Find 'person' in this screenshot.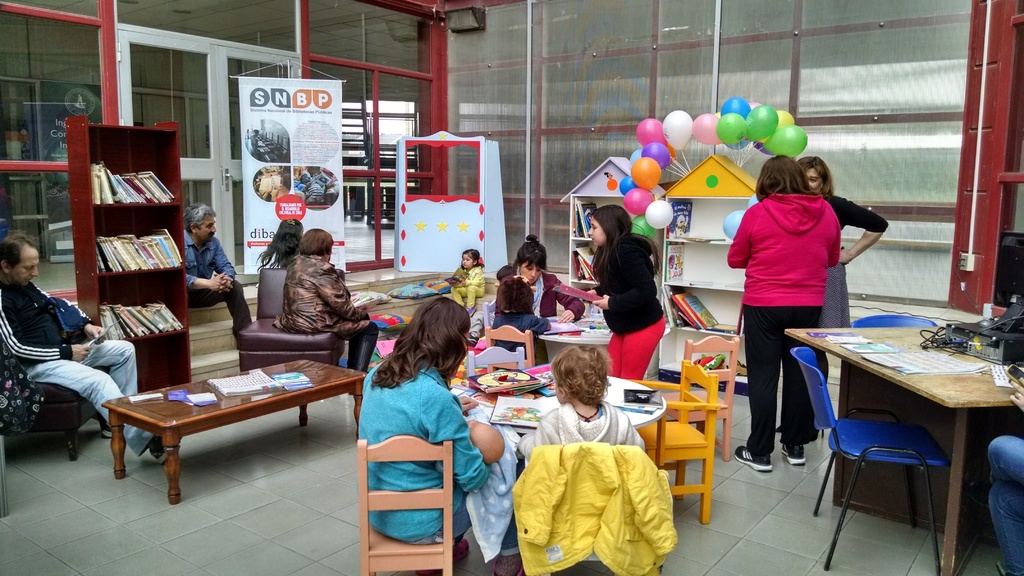
The bounding box for 'person' is [x1=445, y1=247, x2=488, y2=324].
